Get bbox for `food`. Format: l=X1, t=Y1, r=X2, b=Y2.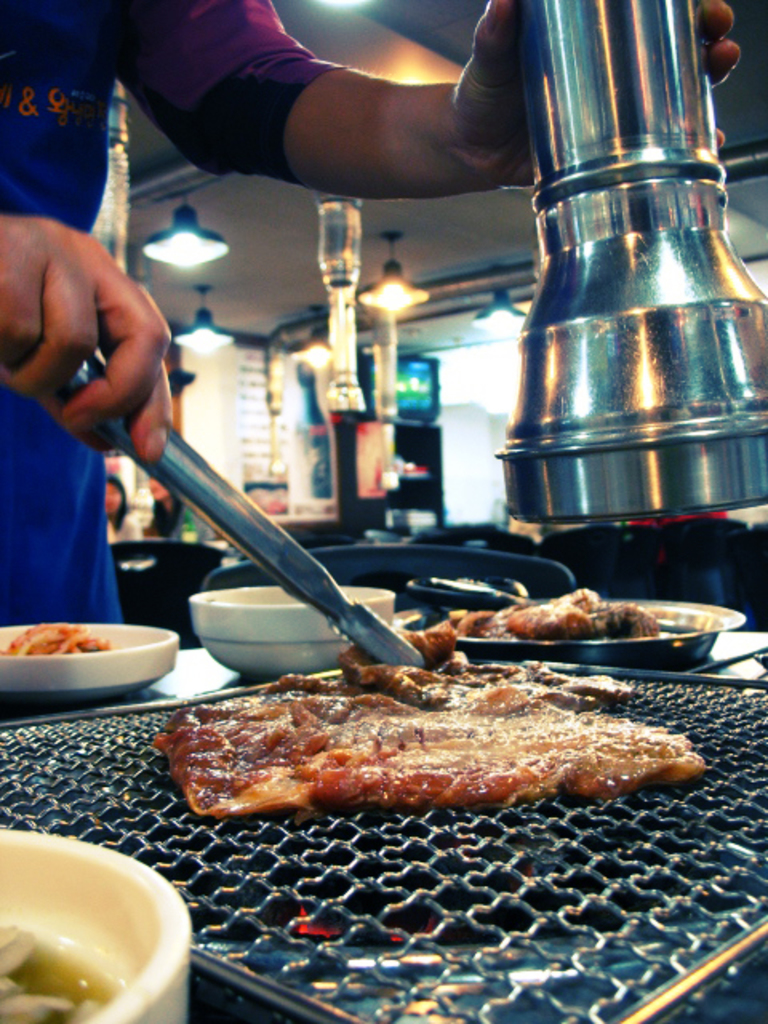
l=5, t=614, r=112, b=658.
